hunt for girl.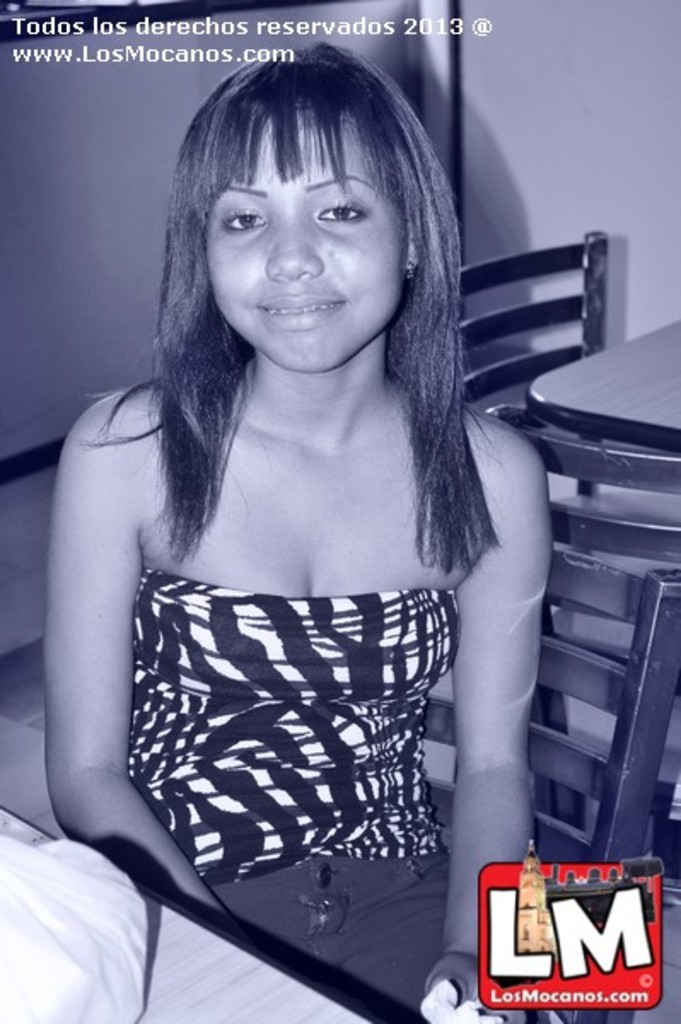
Hunted down at <bbox>41, 39, 553, 1022</bbox>.
